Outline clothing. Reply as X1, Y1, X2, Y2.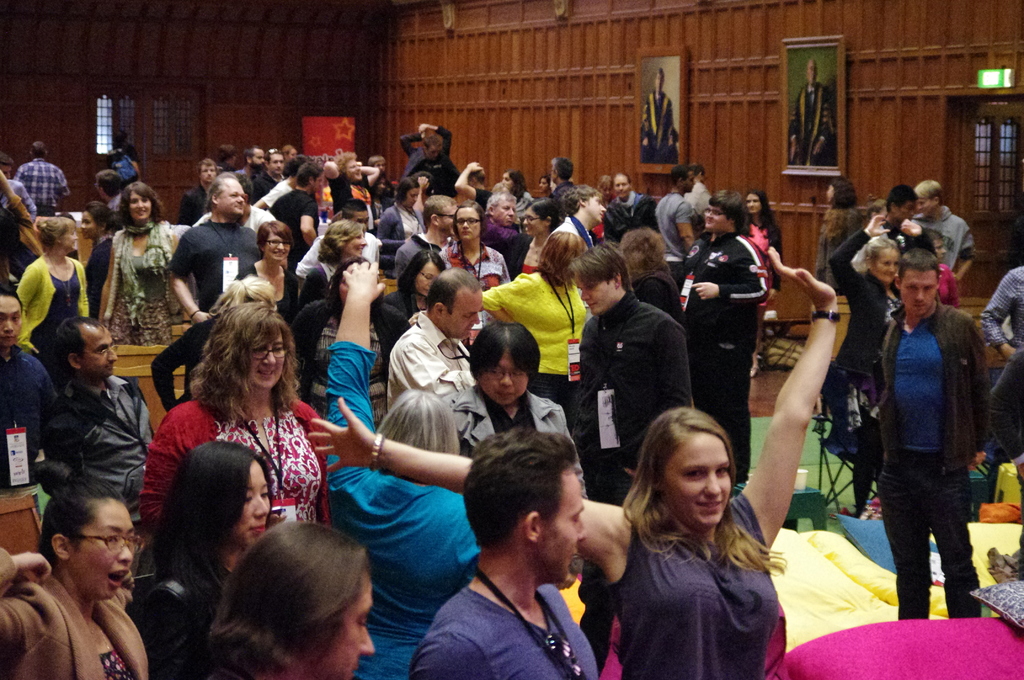
871, 291, 999, 613.
